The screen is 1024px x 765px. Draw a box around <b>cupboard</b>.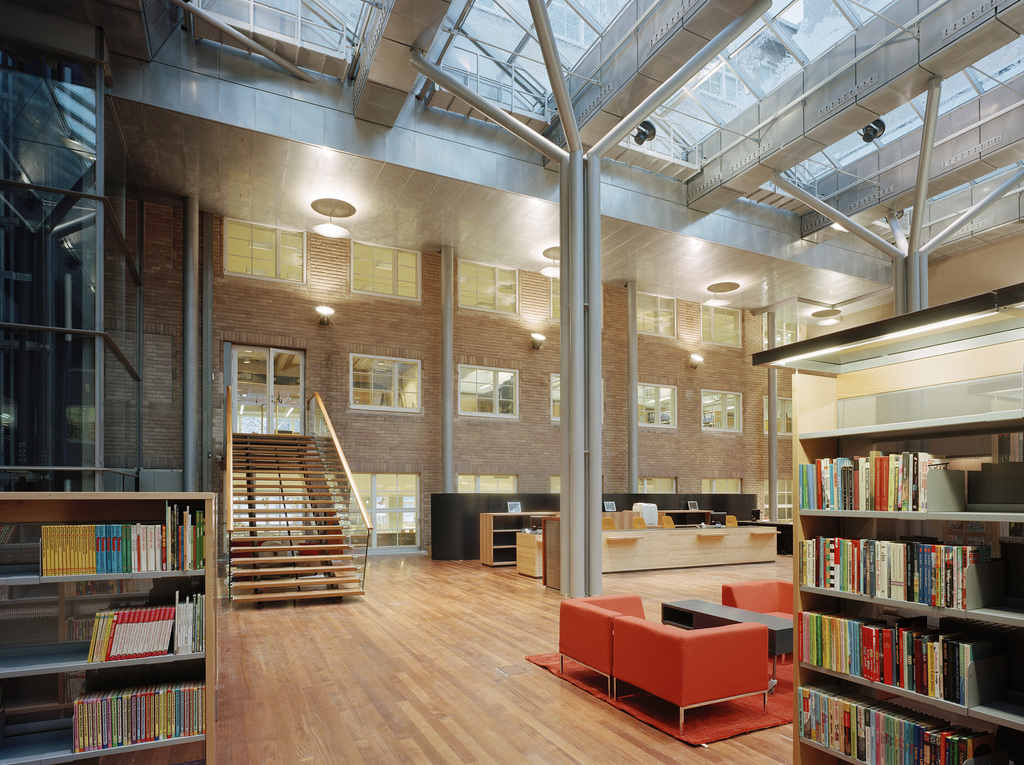
crop(0, 484, 221, 764).
